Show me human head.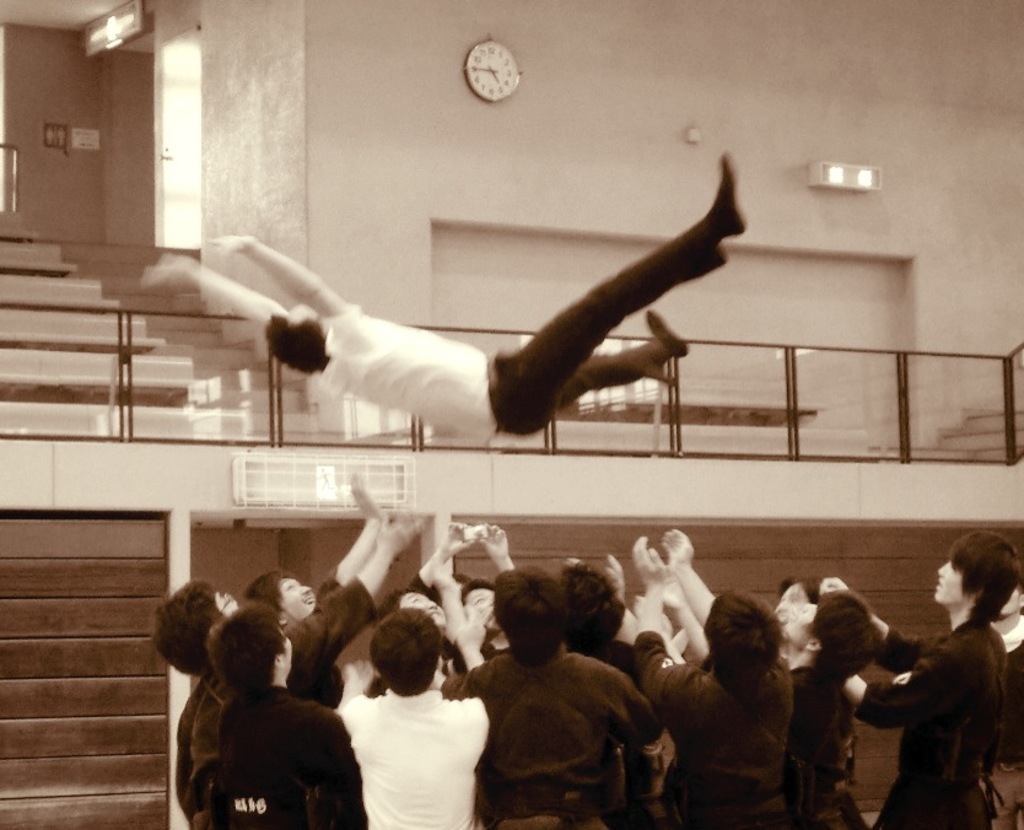
human head is here: Rect(460, 582, 503, 635).
